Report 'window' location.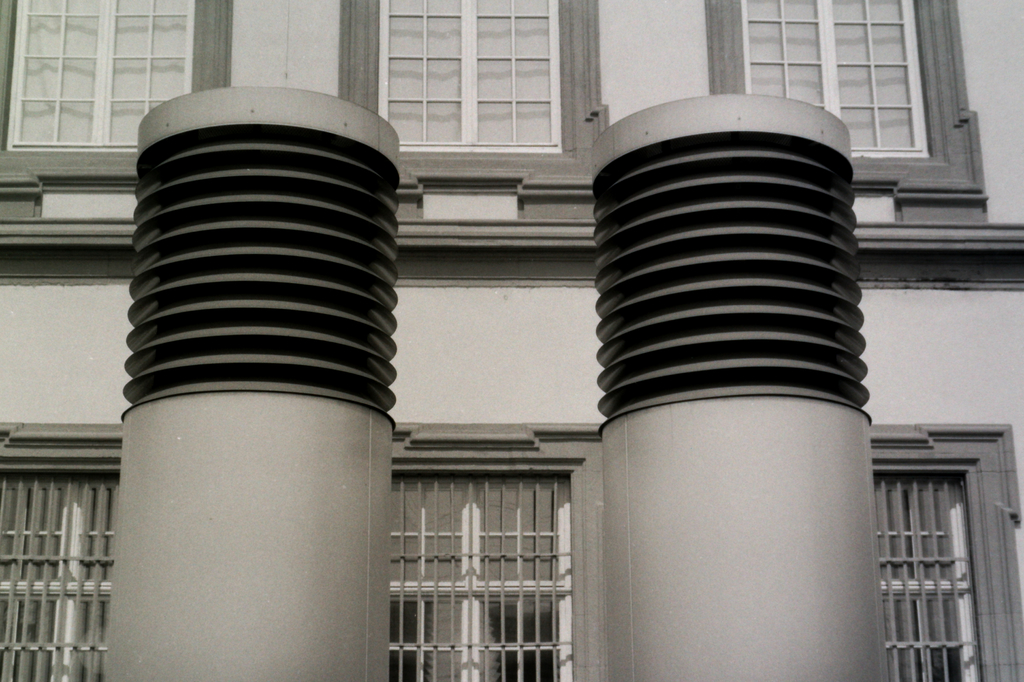
Report: (342,0,600,250).
